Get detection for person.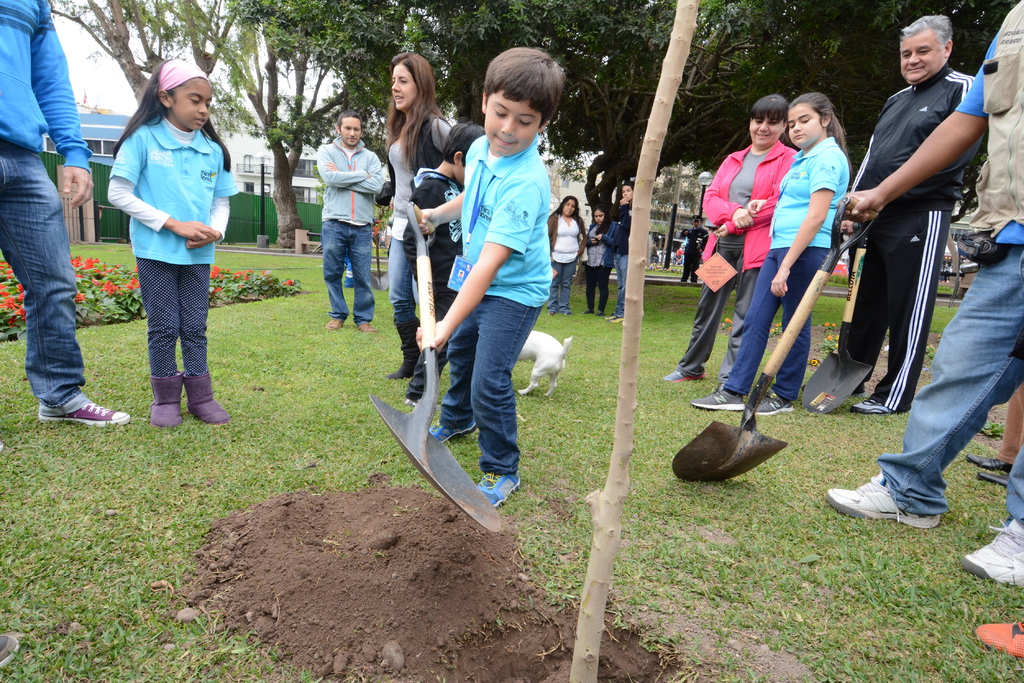
Detection: 688/95/843/415.
